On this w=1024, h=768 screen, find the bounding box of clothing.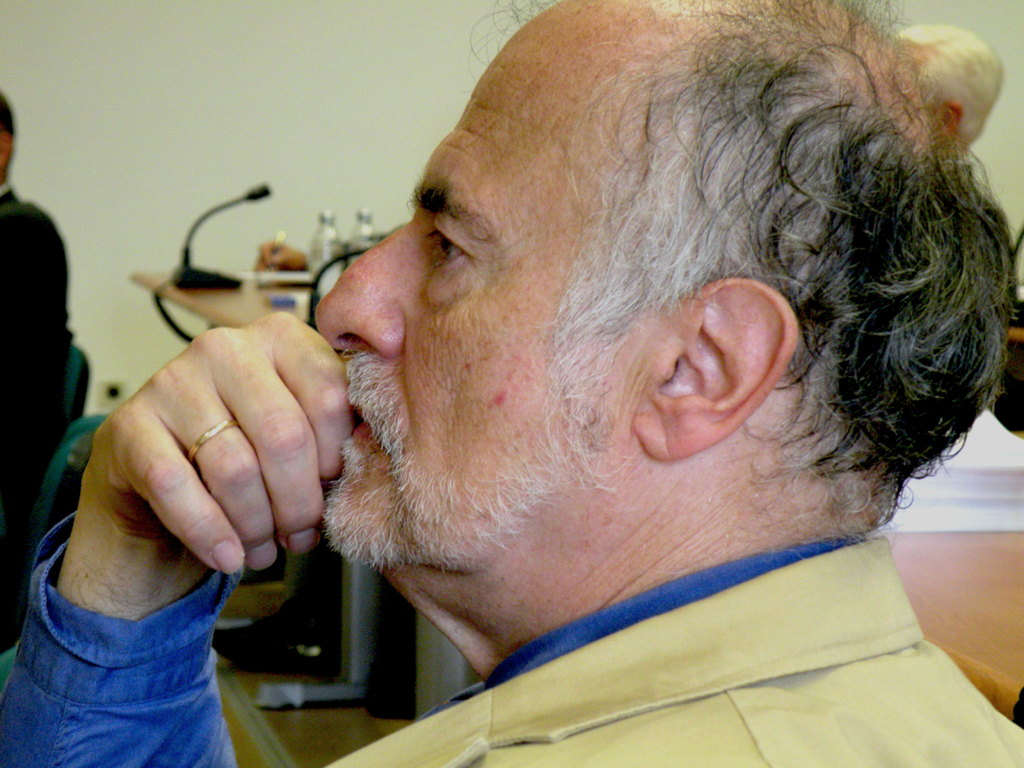
Bounding box: [left=1, top=529, right=1023, bottom=767].
